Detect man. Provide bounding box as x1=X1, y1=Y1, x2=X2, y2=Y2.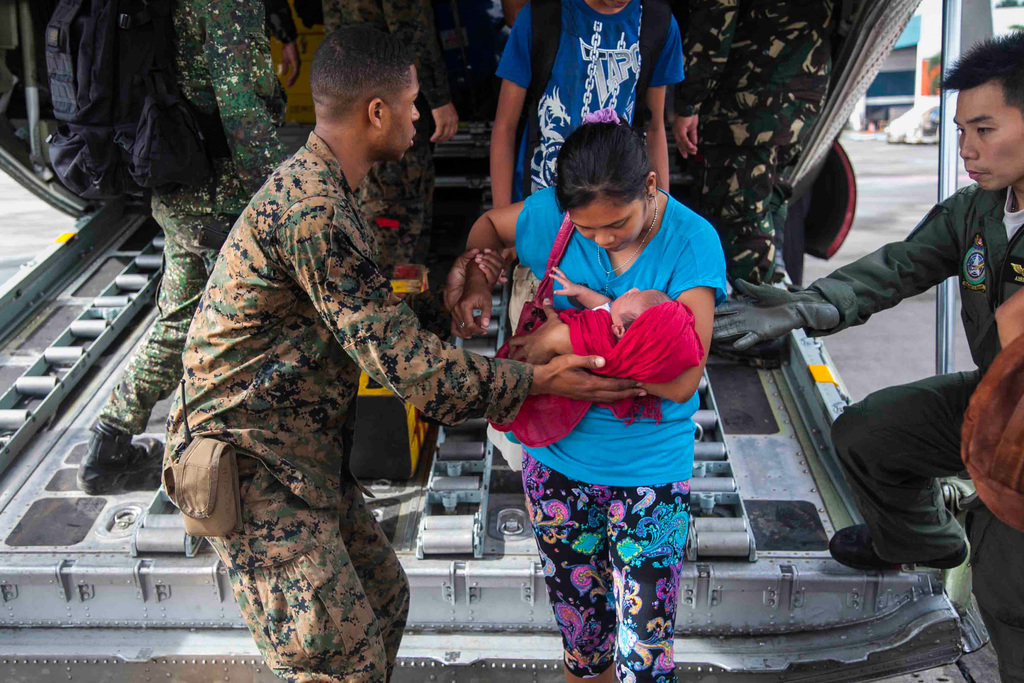
x1=77, y1=0, x2=292, y2=493.
